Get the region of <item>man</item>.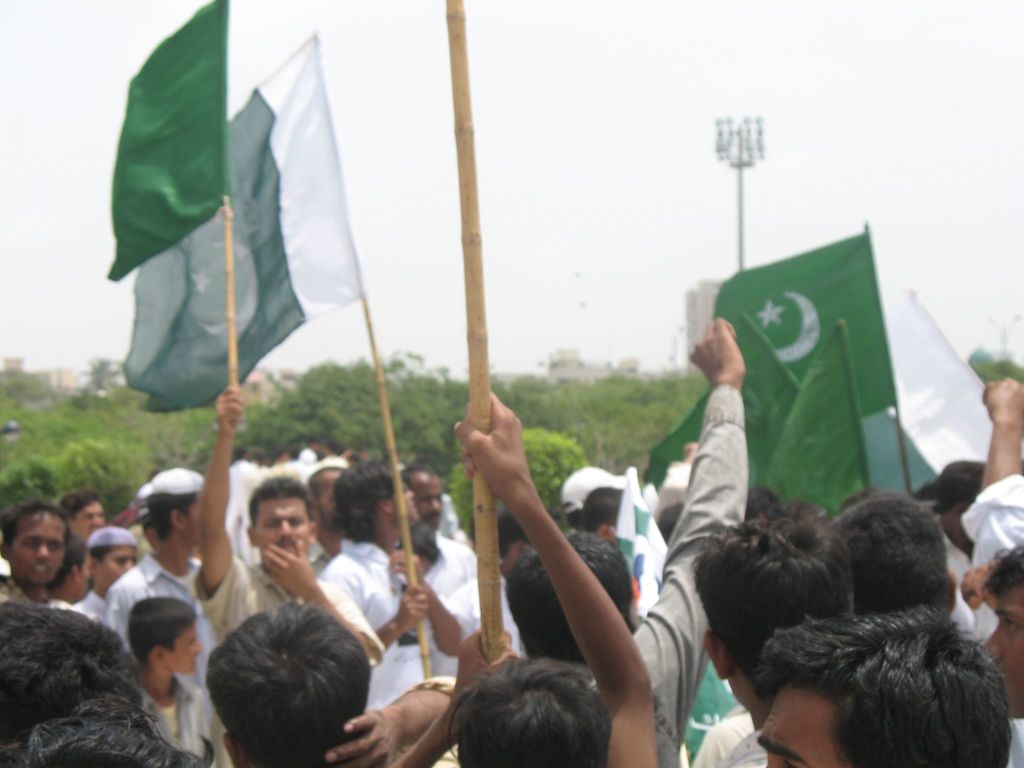
bbox(454, 393, 656, 767).
